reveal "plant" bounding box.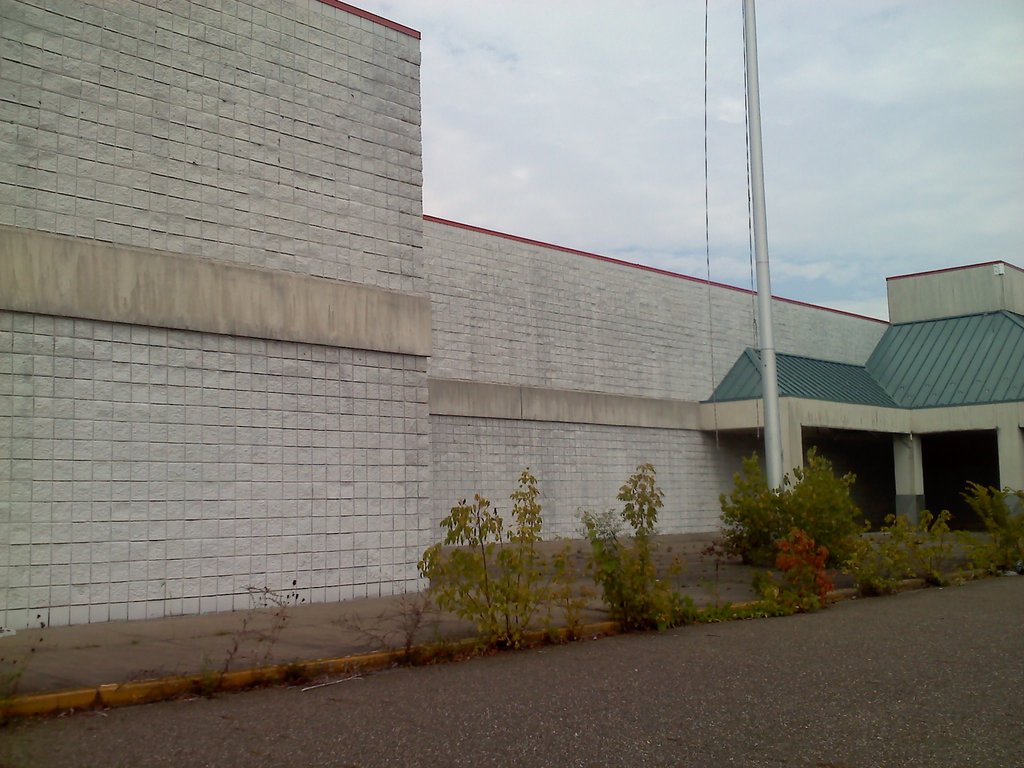
Revealed: crop(956, 483, 1023, 562).
